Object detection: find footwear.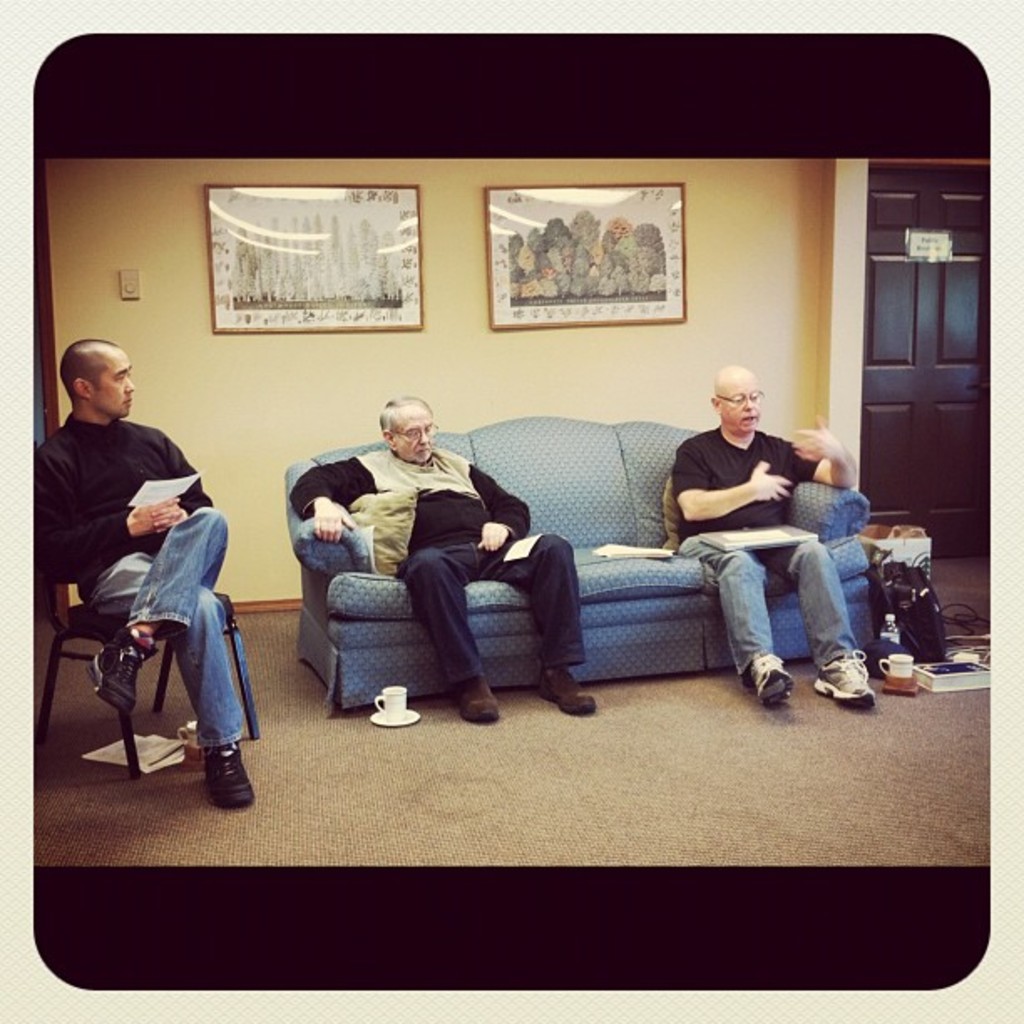
box(455, 678, 500, 731).
